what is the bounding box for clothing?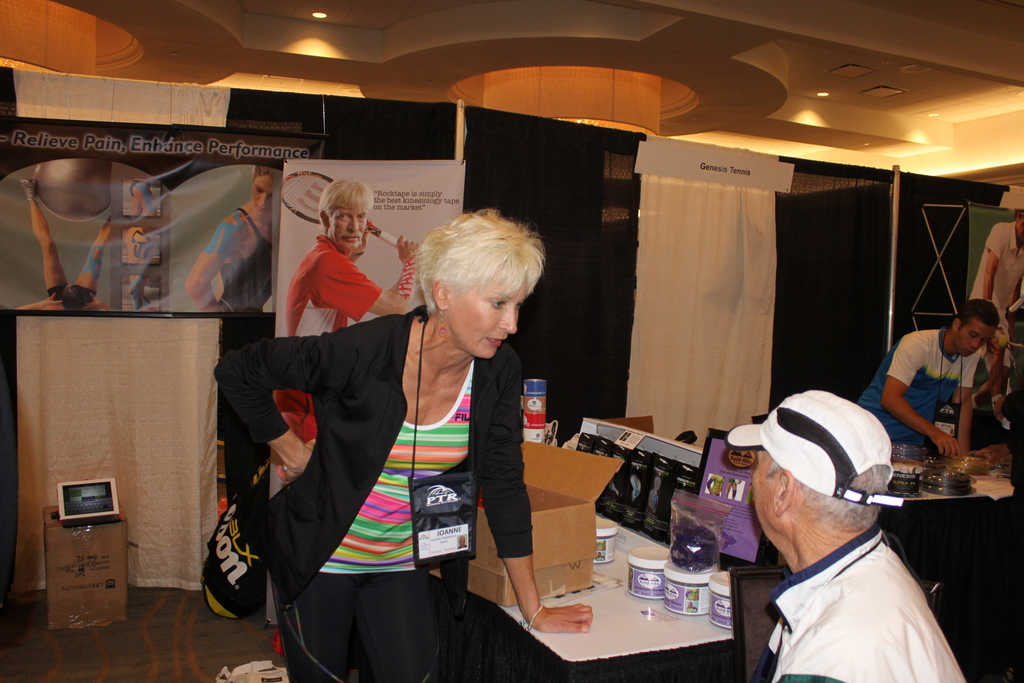
bbox(218, 204, 273, 316).
